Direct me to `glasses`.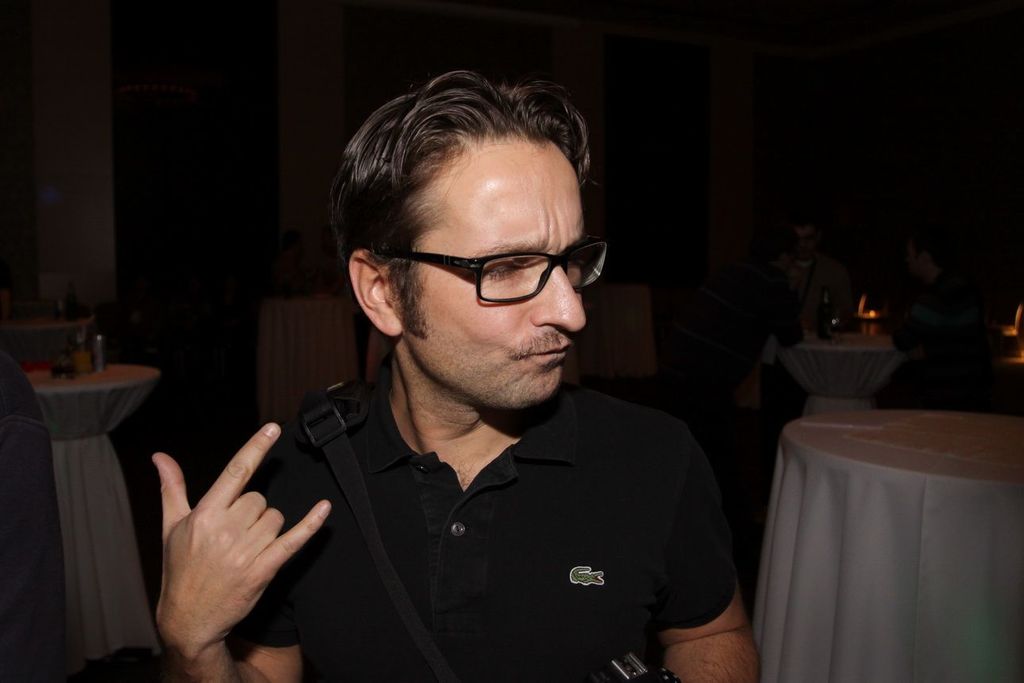
Direction: {"x1": 379, "y1": 231, "x2": 614, "y2": 303}.
